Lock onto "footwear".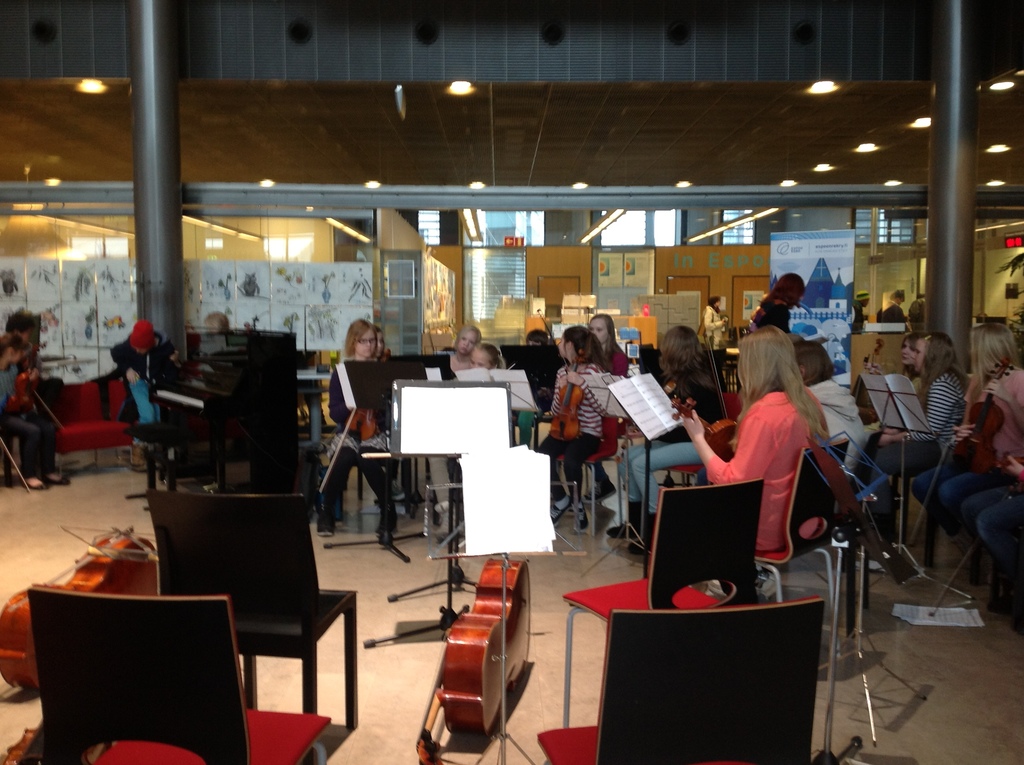
Locked: (x1=589, y1=479, x2=616, y2=502).
